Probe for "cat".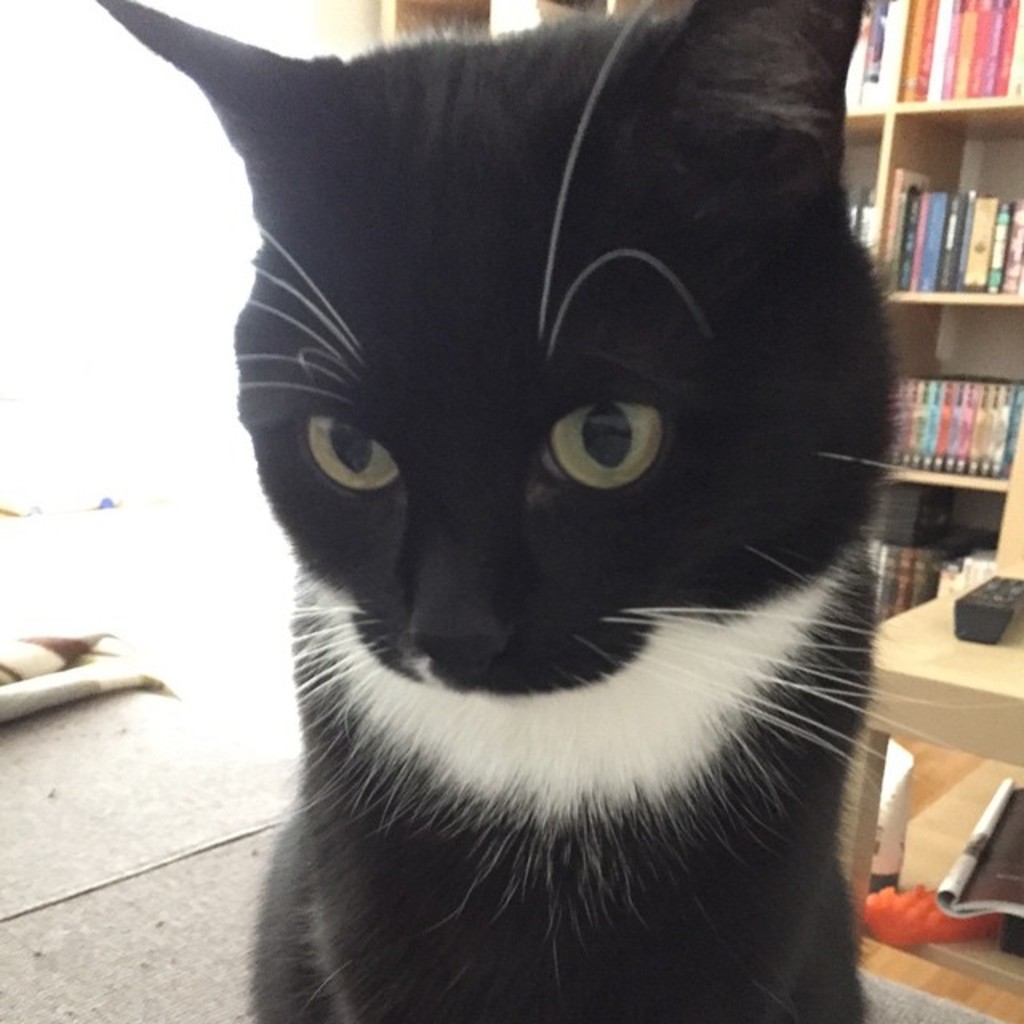
Probe result: 94/0/1003/1022.
